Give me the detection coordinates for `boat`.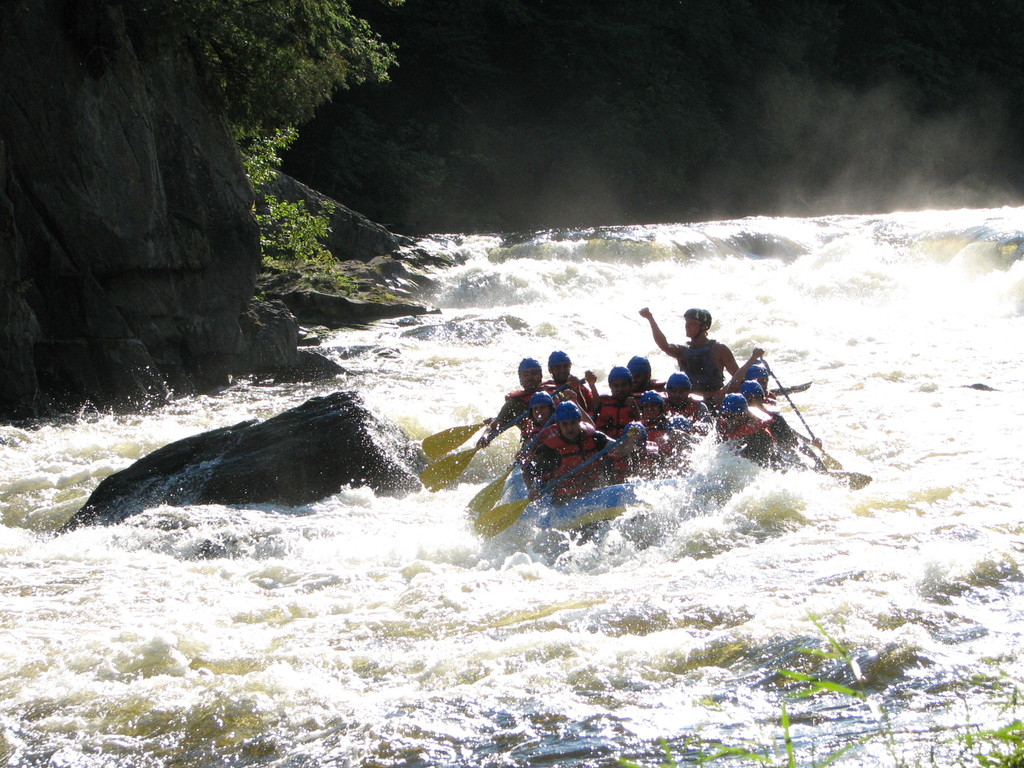
<bbox>380, 345, 870, 534</bbox>.
